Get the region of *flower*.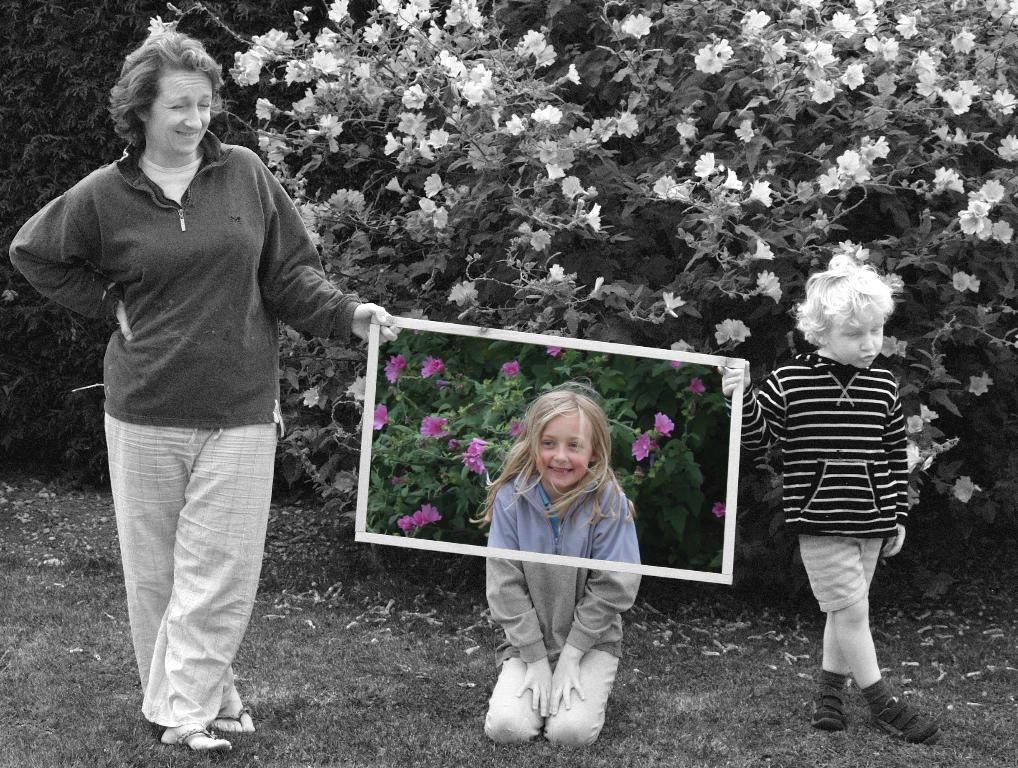
locate(971, 278, 981, 294).
